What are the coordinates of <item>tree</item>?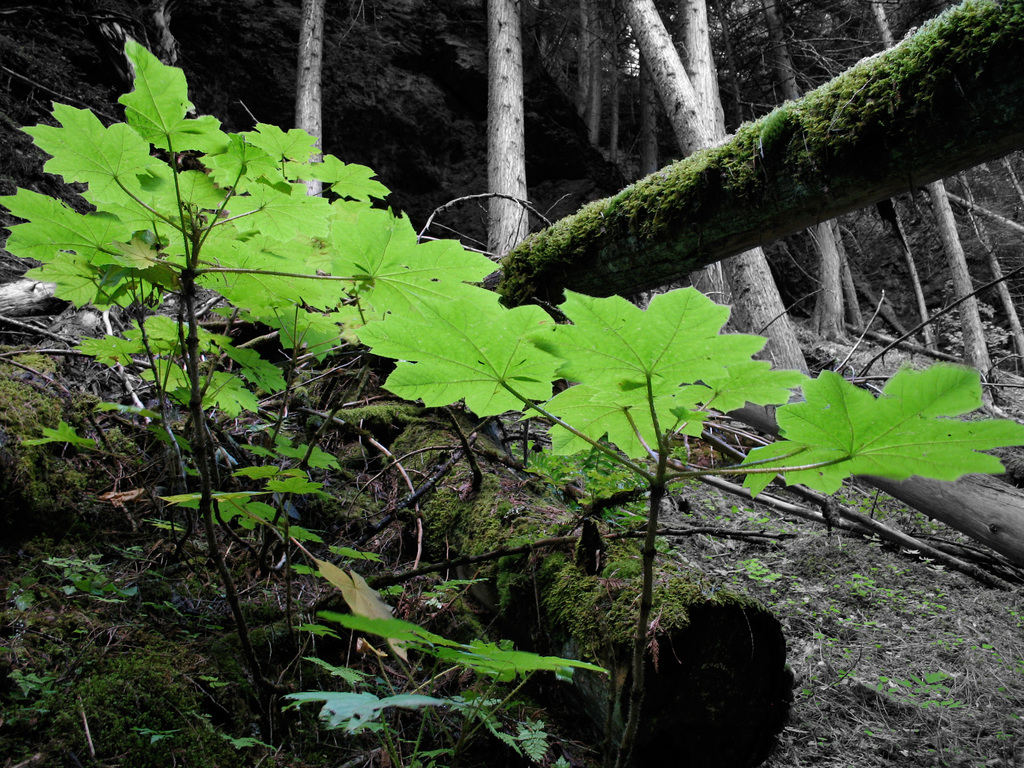
bbox=[0, 0, 1023, 575].
